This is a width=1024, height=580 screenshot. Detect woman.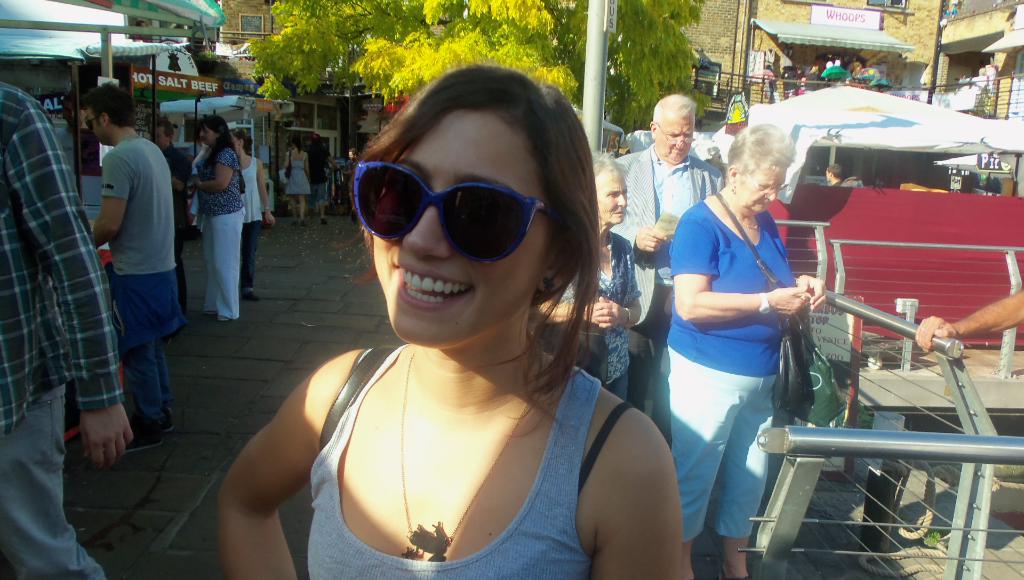
box=[283, 138, 315, 228].
